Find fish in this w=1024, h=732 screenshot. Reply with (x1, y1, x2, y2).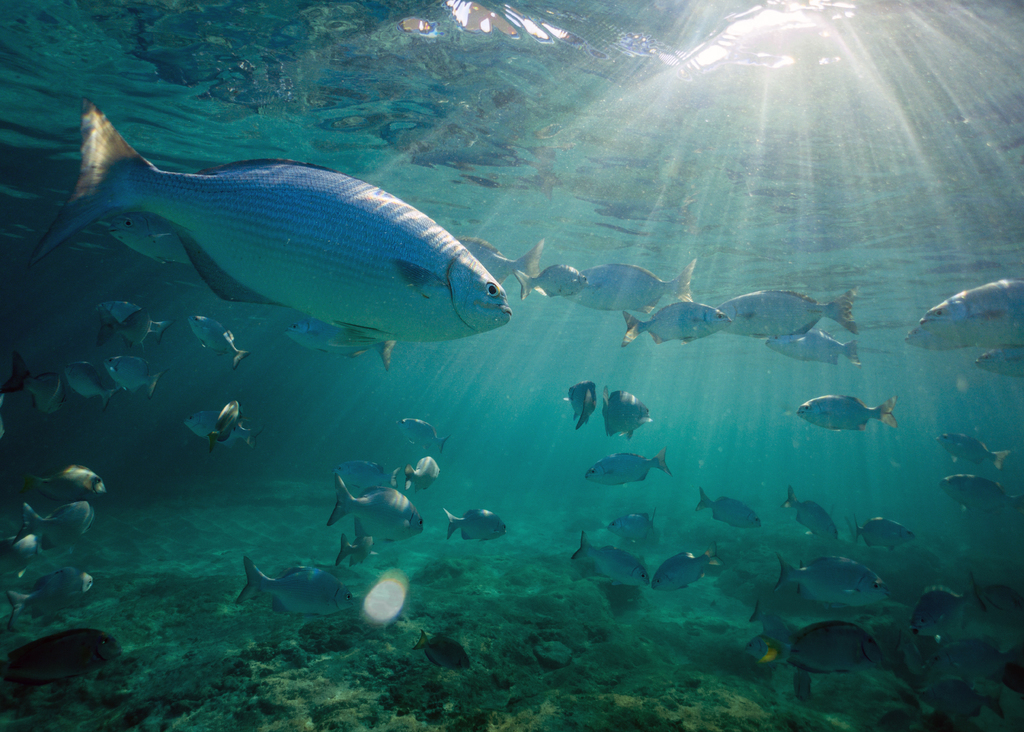
(787, 619, 890, 676).
